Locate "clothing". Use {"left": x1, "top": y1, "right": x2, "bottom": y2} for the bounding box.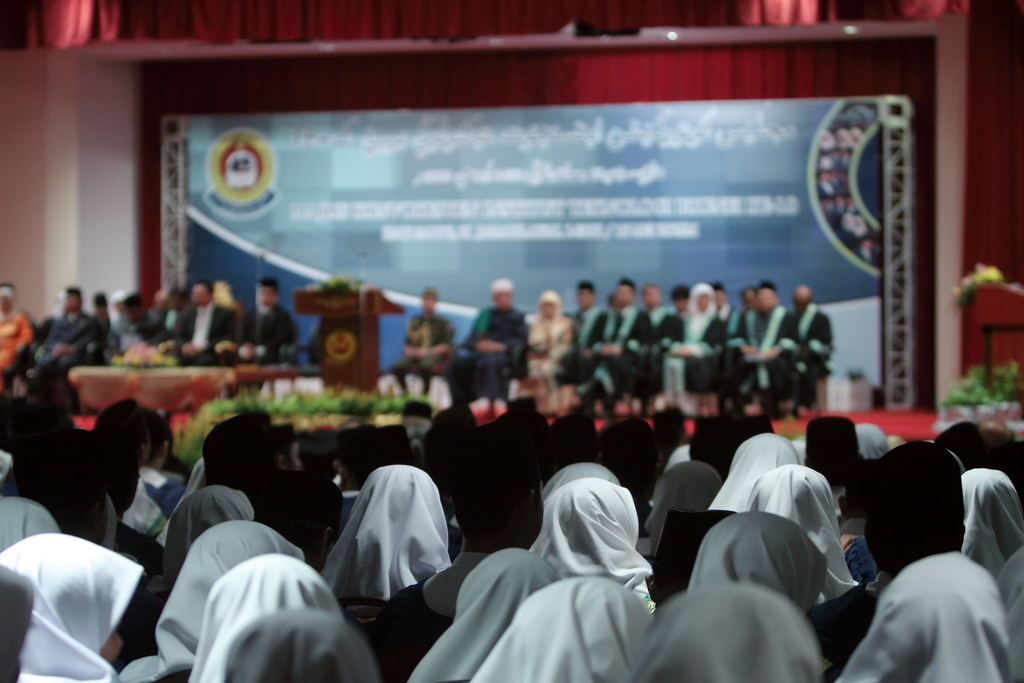
{"left": 0, "top": 299, "right": 283, "bottom": 391}.
